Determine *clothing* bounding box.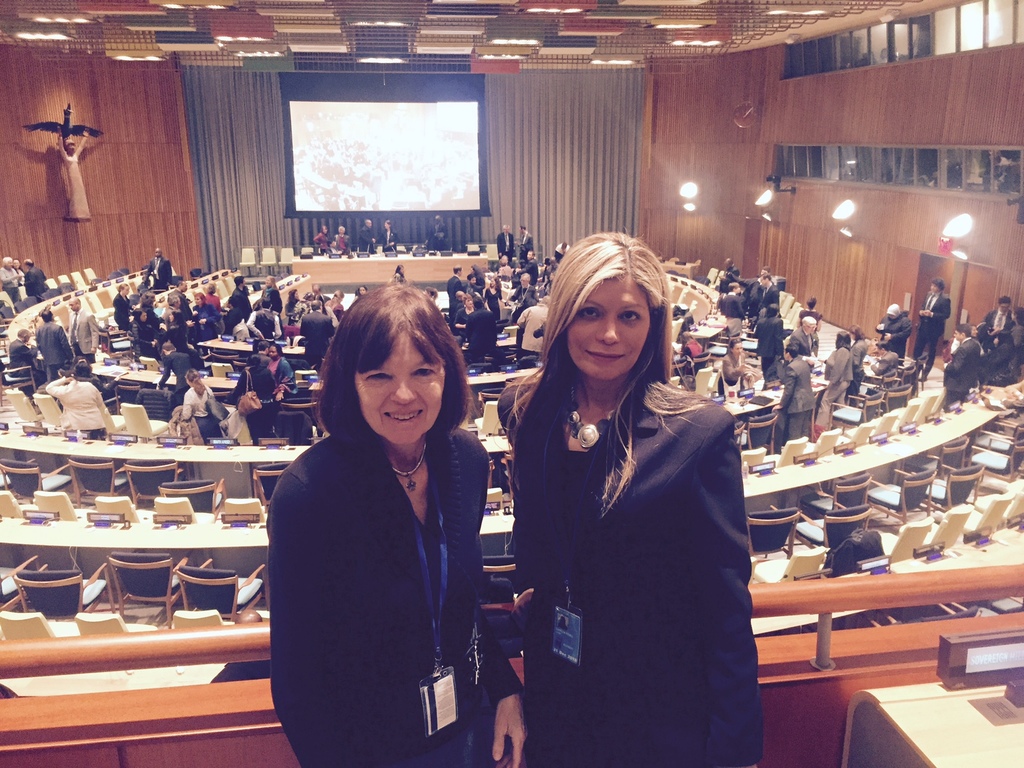
Determined: l=1, t=264, r=21, b=303.
